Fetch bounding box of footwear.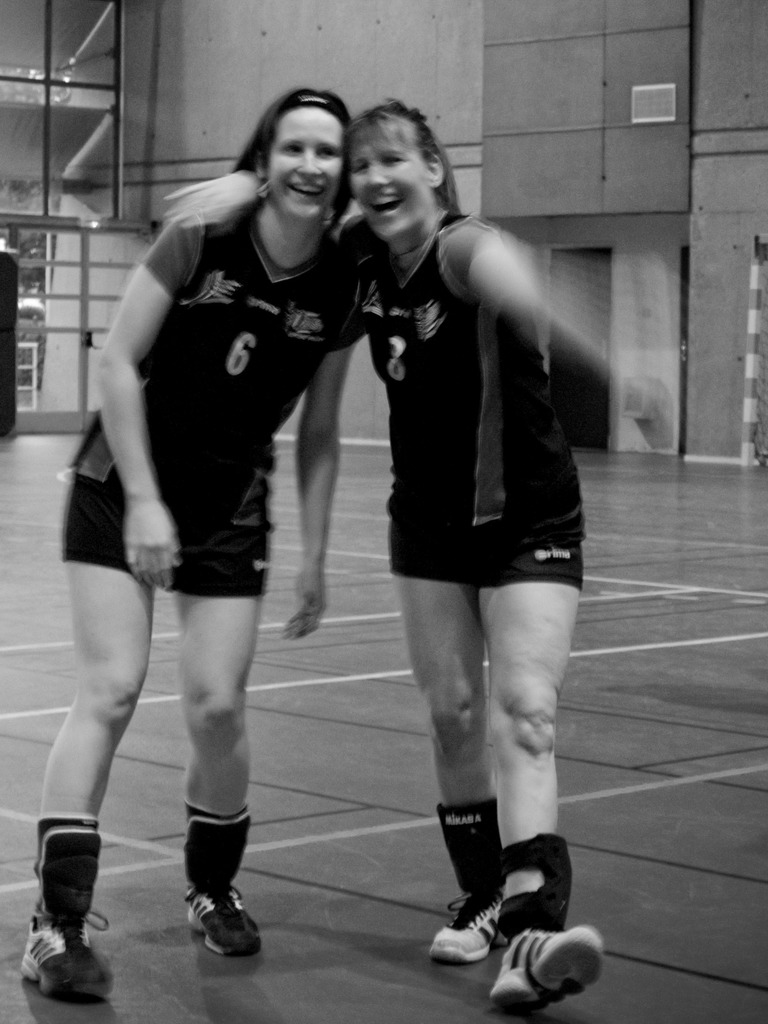
Bbox: [x1=487, y1=918, x2=608, y2=1023].
